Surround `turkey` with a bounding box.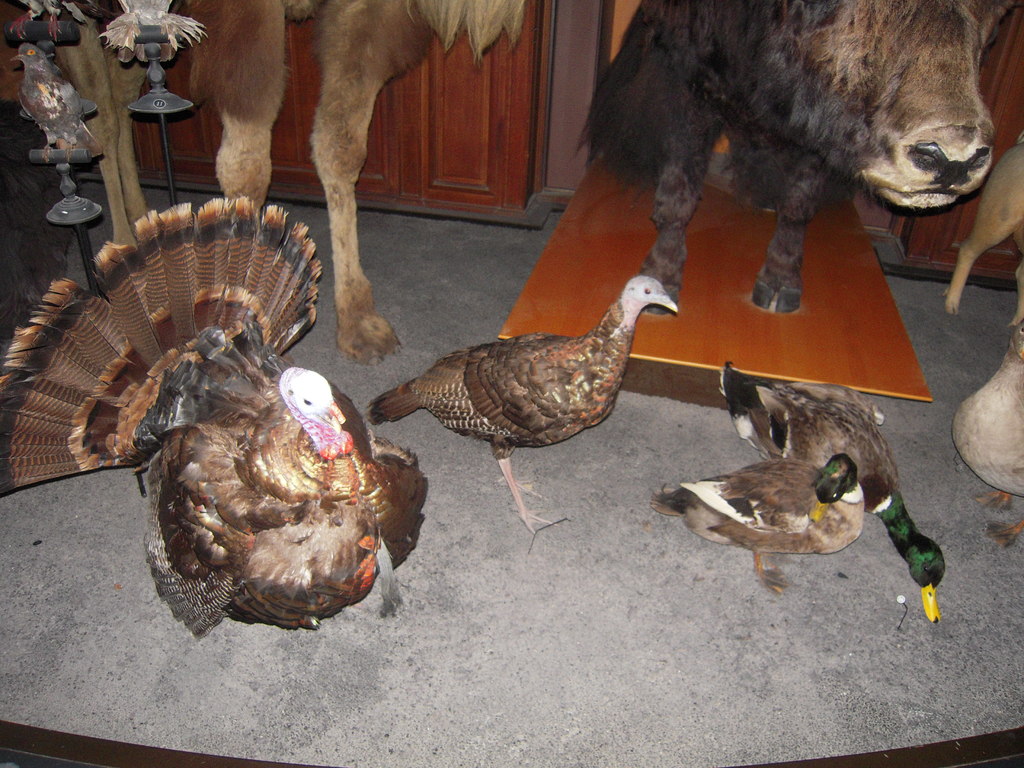
pyautogui.locateOnScreen(360, 273, 678, 534).
